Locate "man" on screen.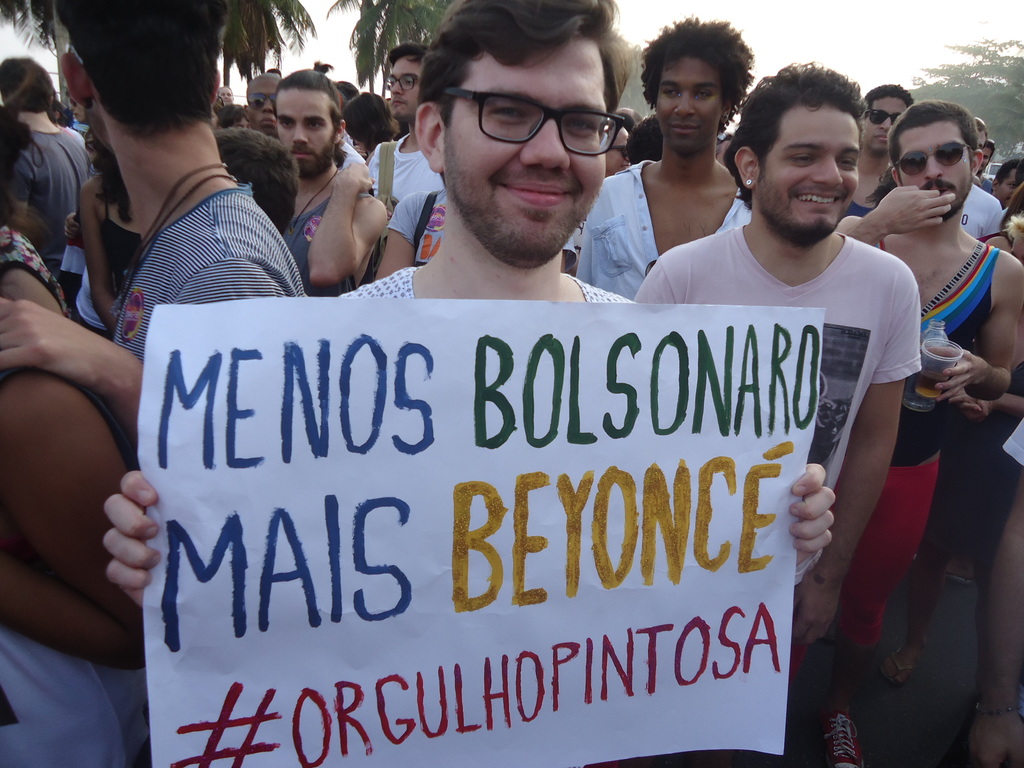
On screen at bbox=[278, 61, 392, 294].
